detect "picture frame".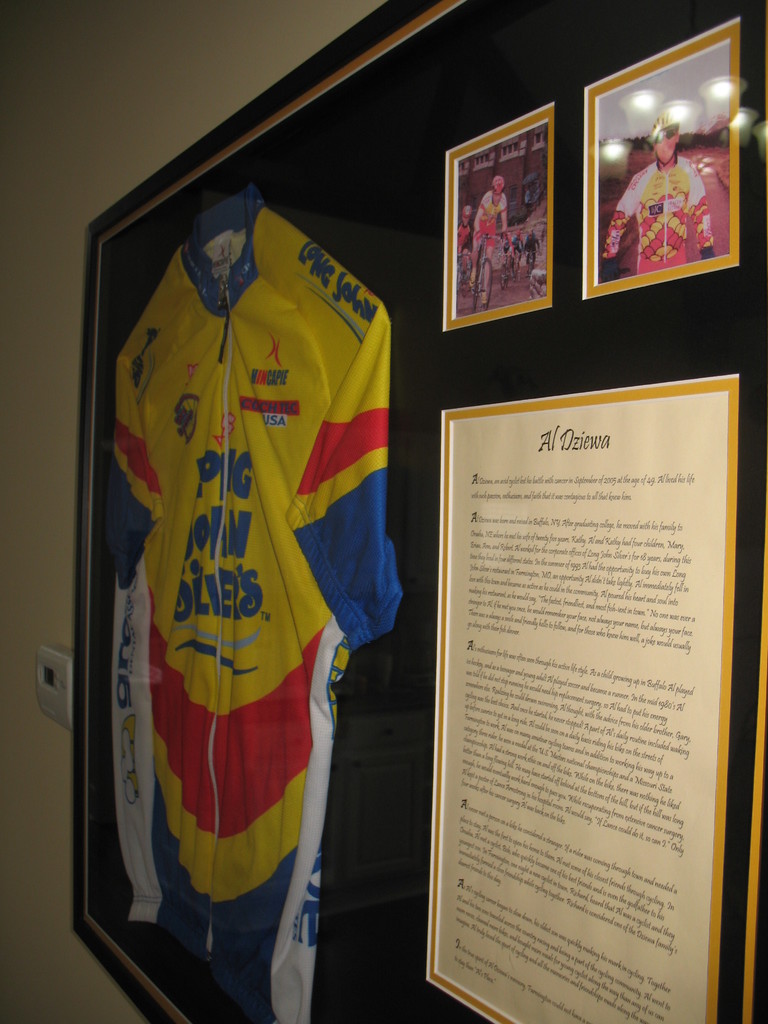
Detected at (left=77, top=0, right=767, bottom=1023).
